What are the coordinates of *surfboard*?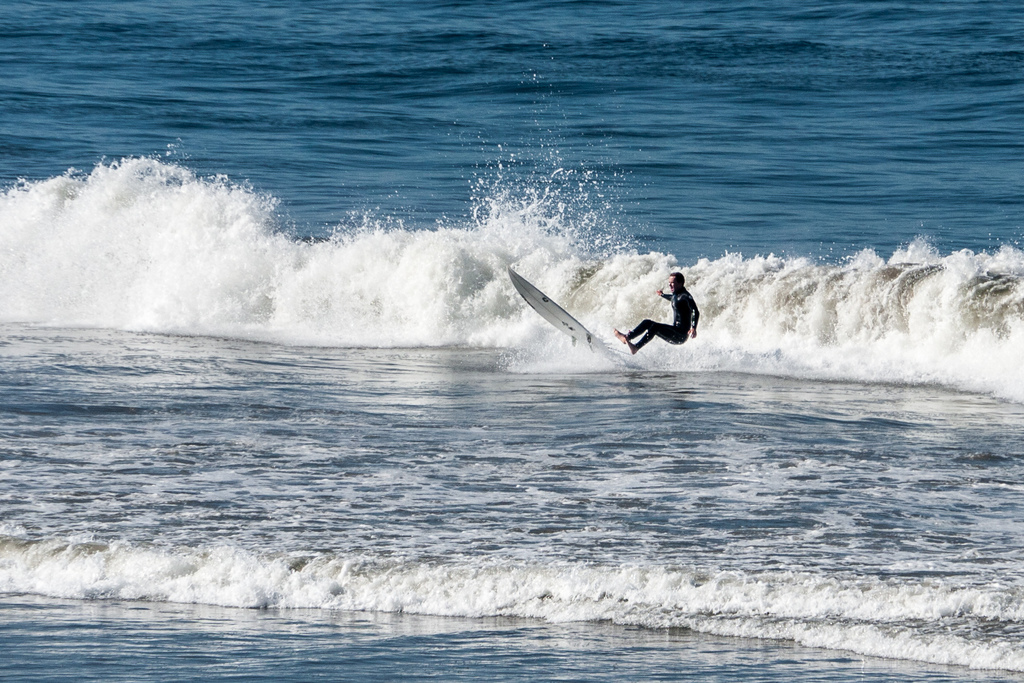
[left=509, top=268, right=608, bottom=355].
